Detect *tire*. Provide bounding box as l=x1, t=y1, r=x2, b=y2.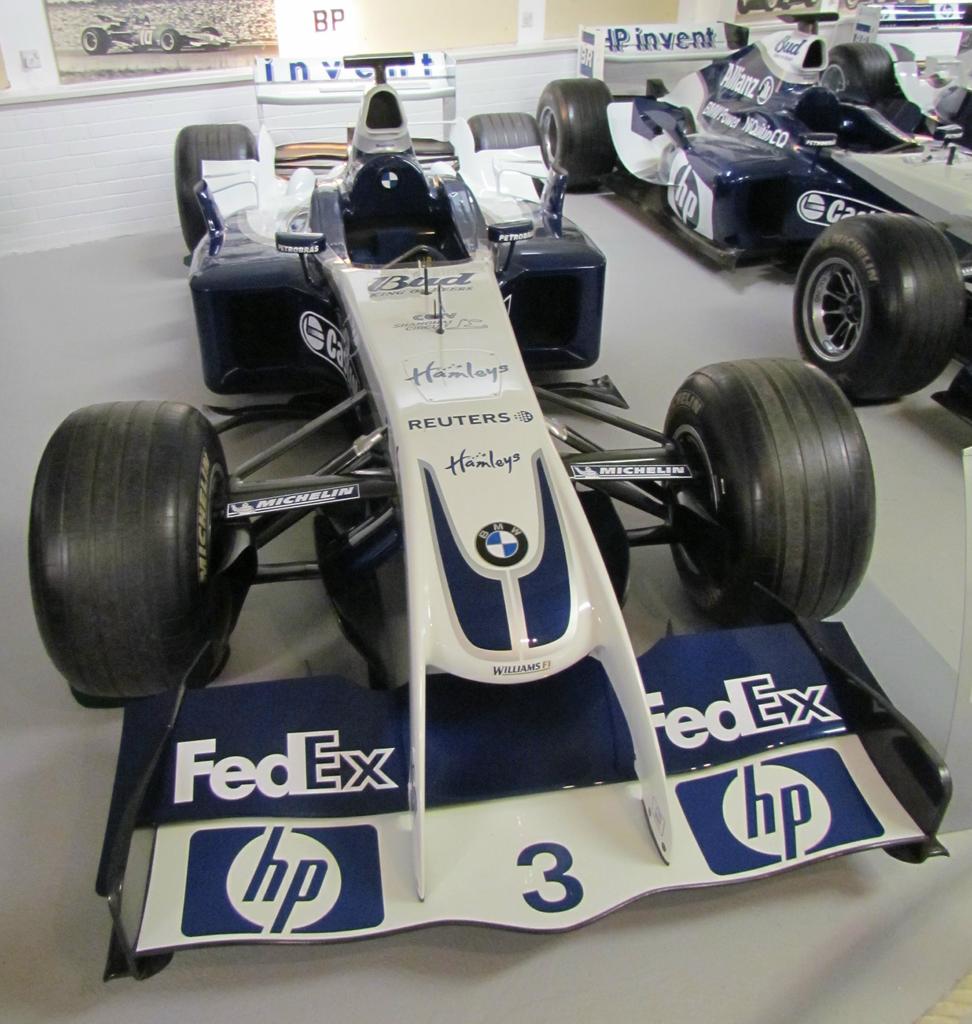
l=793, t=212, r=966, b=396.
